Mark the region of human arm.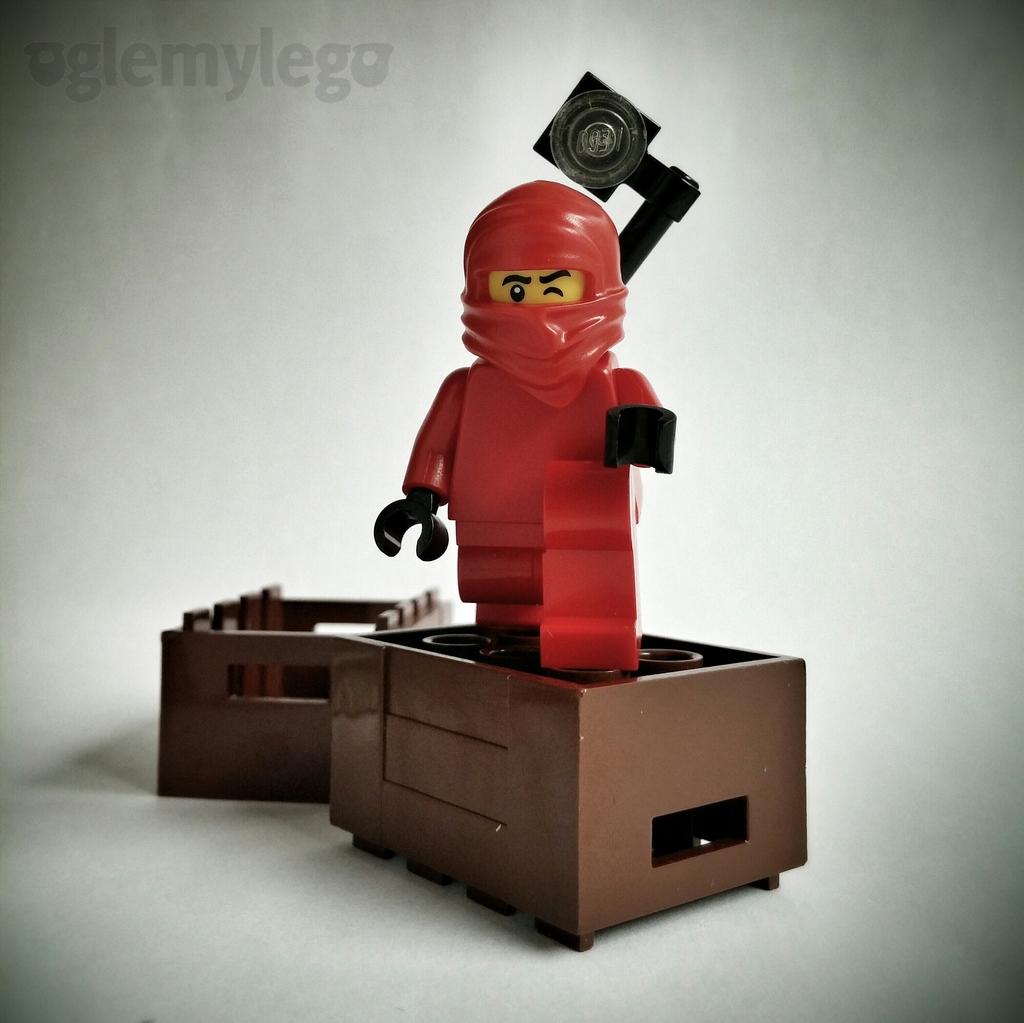
Region: {"x1": 366, "y1": 364, "x2": 462, "y2": 574}.
